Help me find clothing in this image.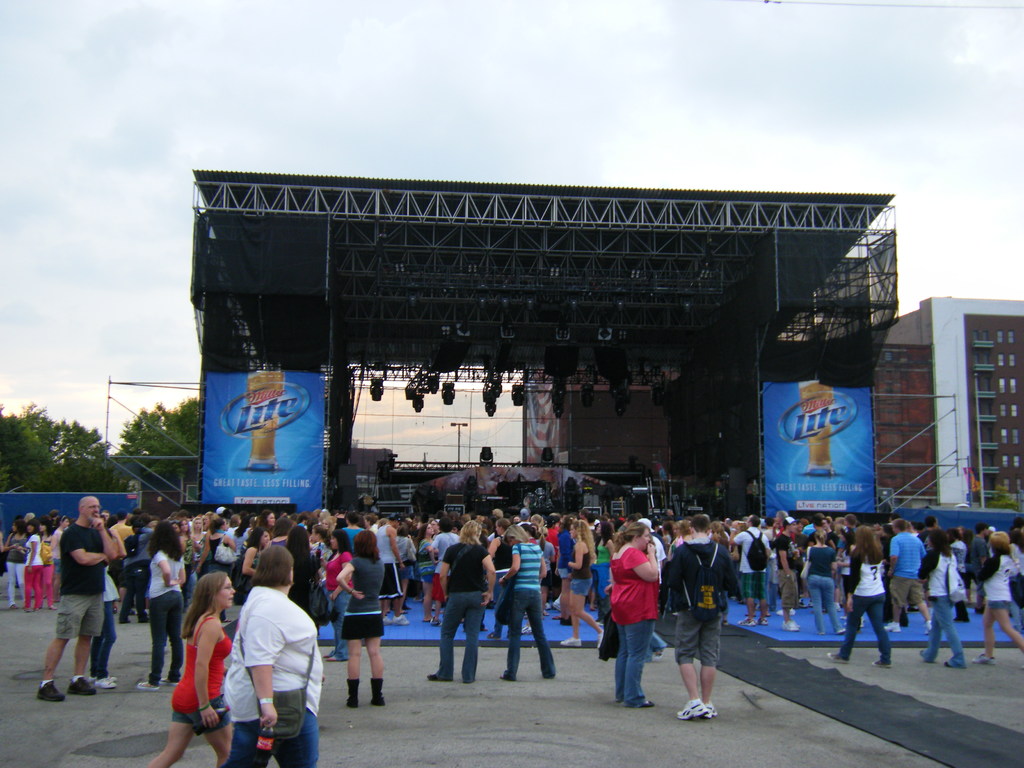
Found it: BBox(835, 589, 888, 662).
